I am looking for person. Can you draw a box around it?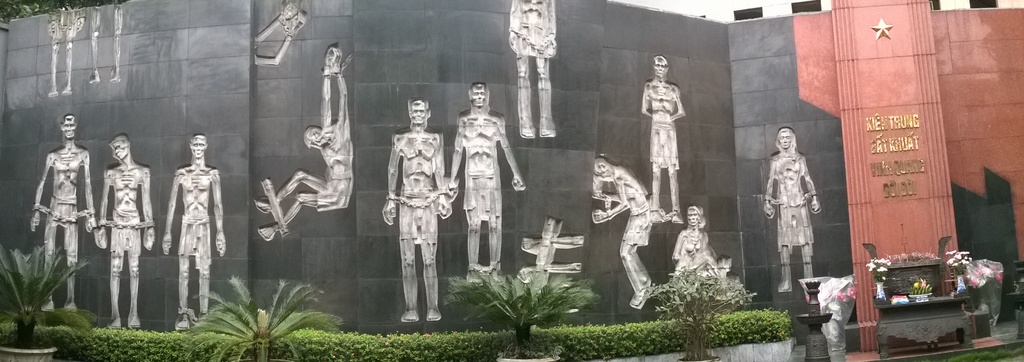
Sure, the bounding box is crop(380, 97, 451, 324).
